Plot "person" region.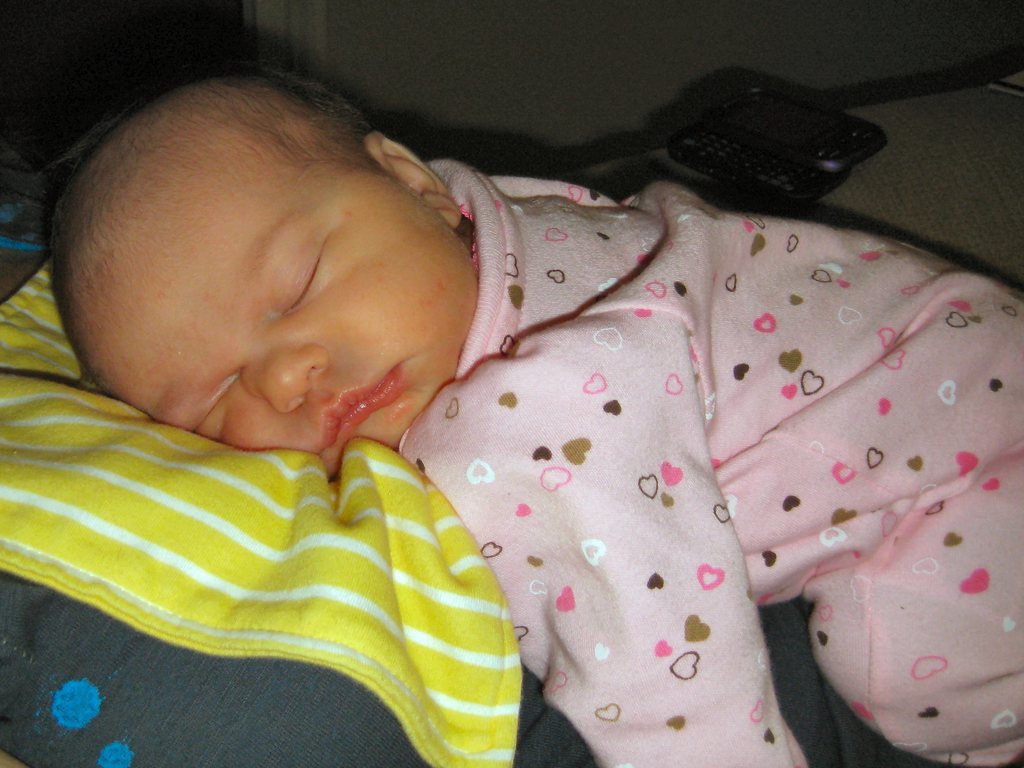
Plotted at crop(51, 71, 1017, 765).
